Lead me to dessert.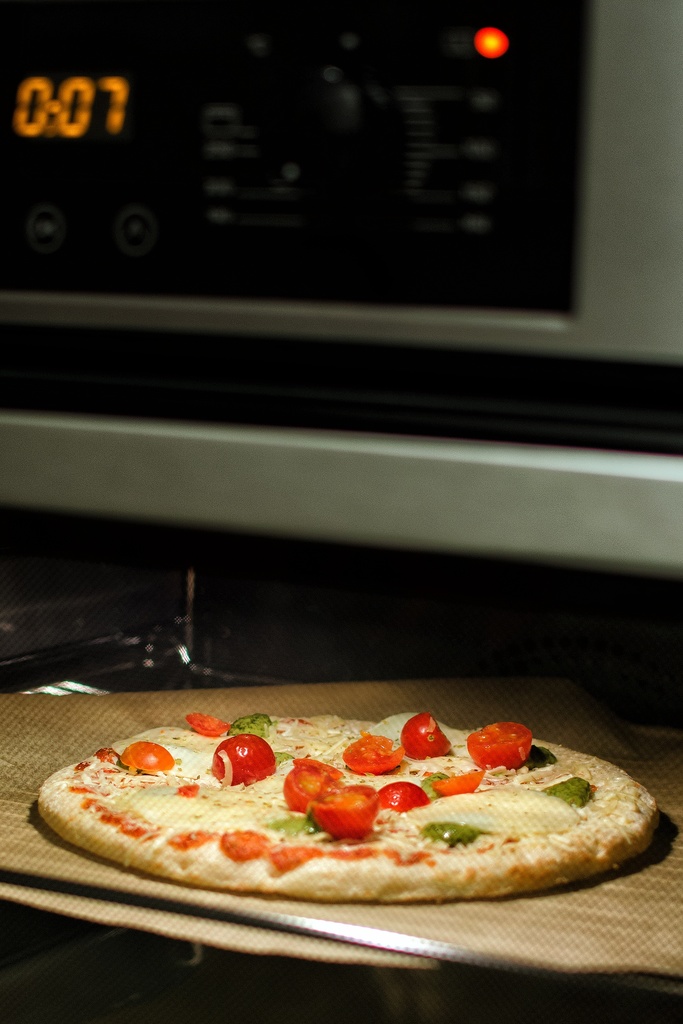
Lead to select_region(31, 716, 639, 917).
